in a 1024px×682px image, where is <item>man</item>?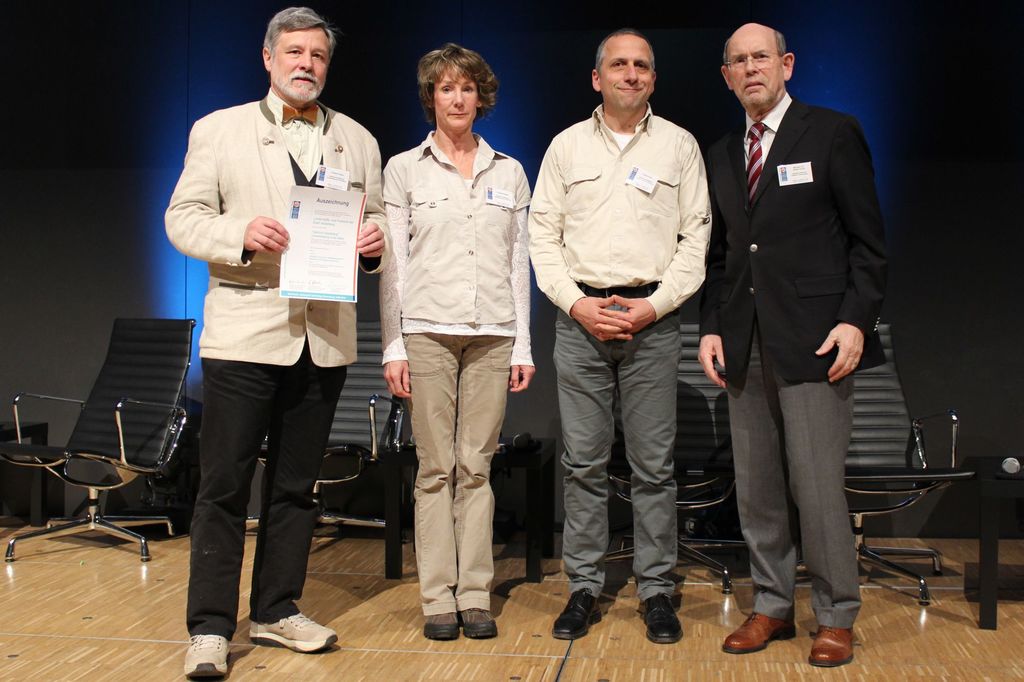
detection(522, 36, 731, 634).
